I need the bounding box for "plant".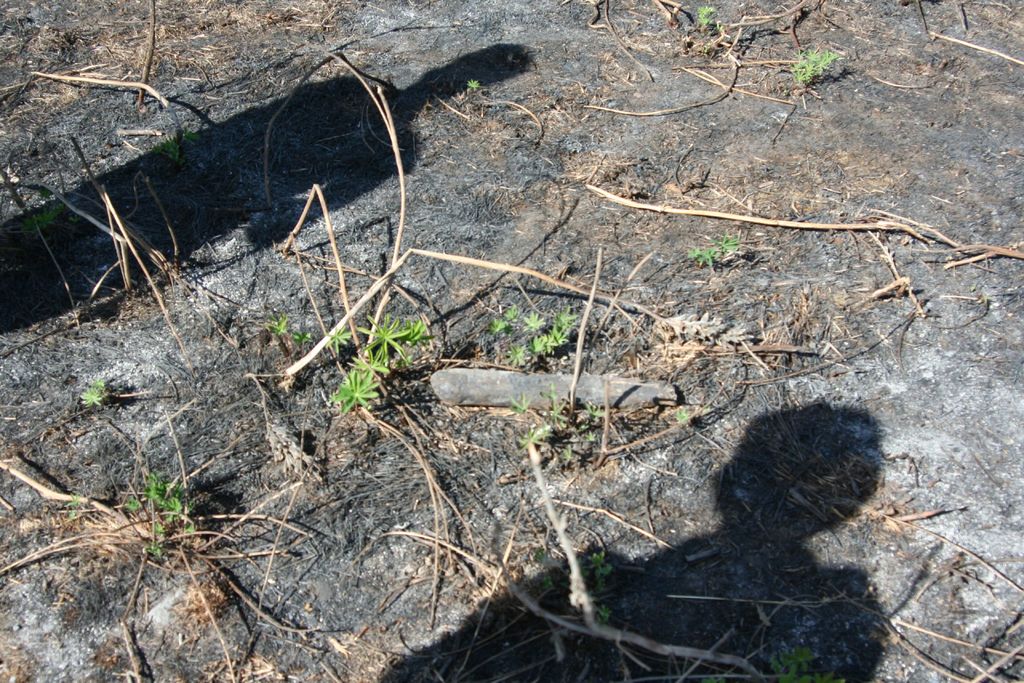
Here it is: <bbox>793, 47, 837, 89</bbox>.
